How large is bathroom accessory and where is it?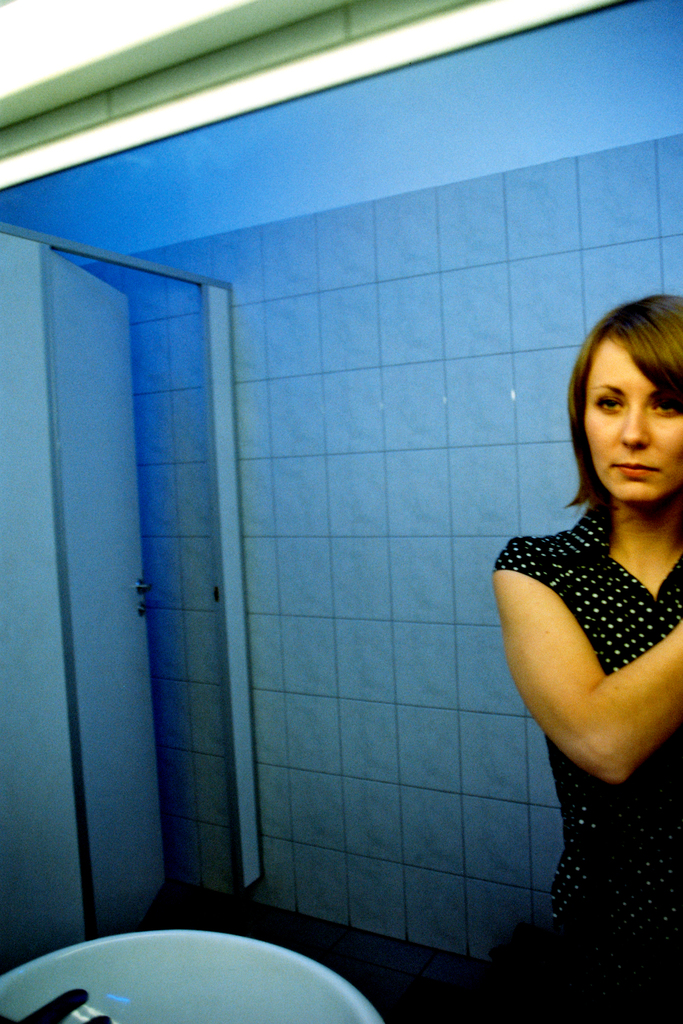
Bounding box: 14:995:114:1021.
